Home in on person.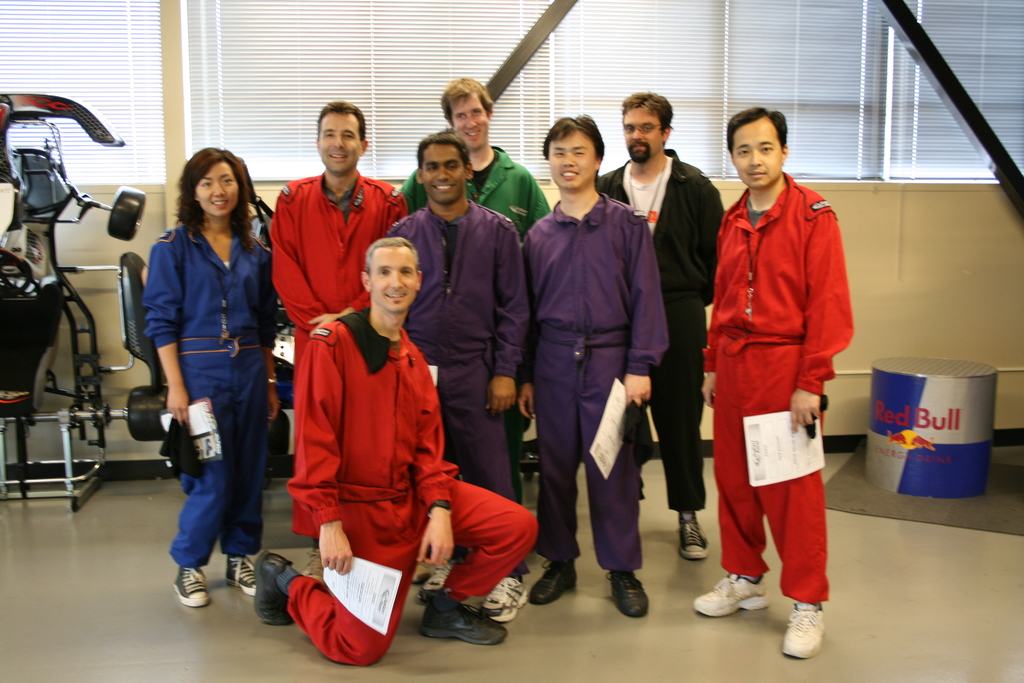
Homed in at detection(383, 129, 530, 627).
